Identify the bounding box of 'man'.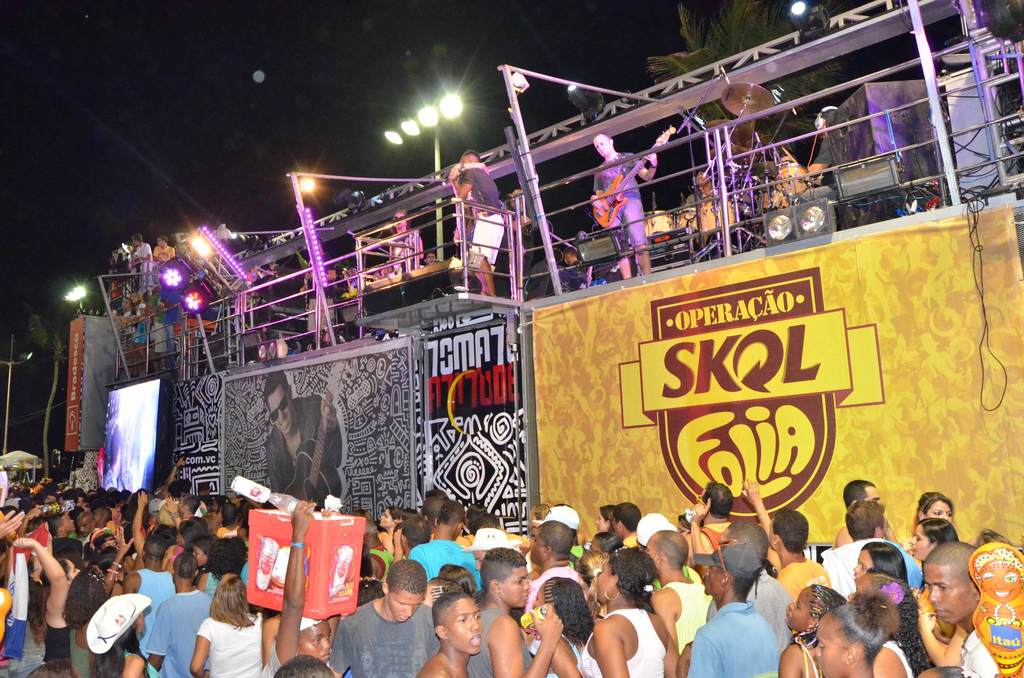
bbox(566, 249, 585, 279).
